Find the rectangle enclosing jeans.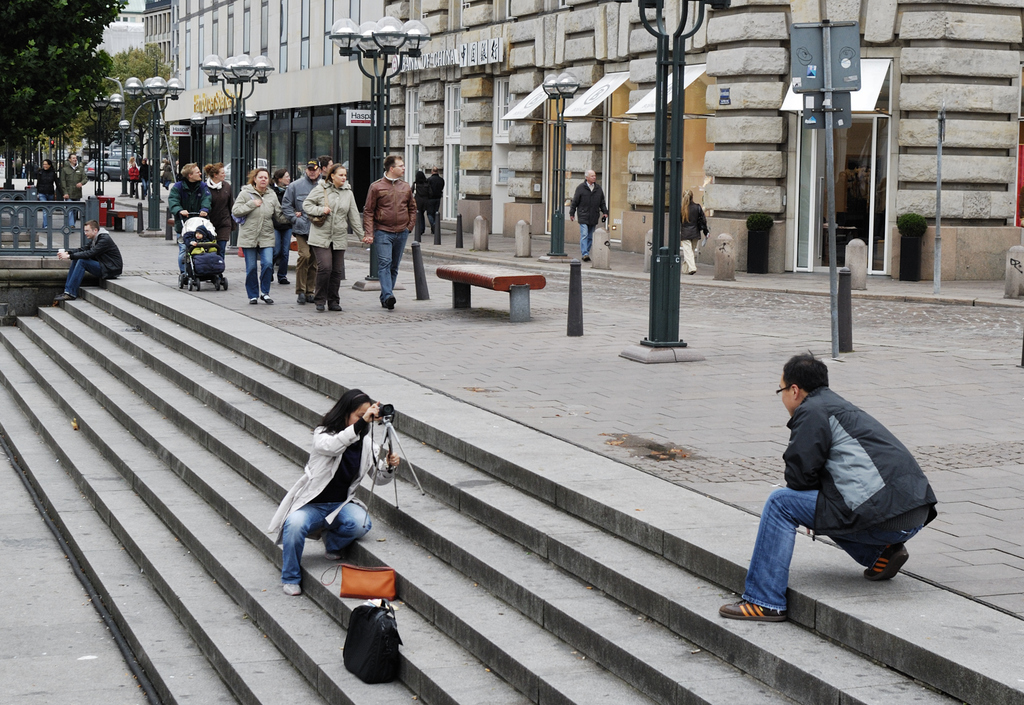
272,230,289,277.
